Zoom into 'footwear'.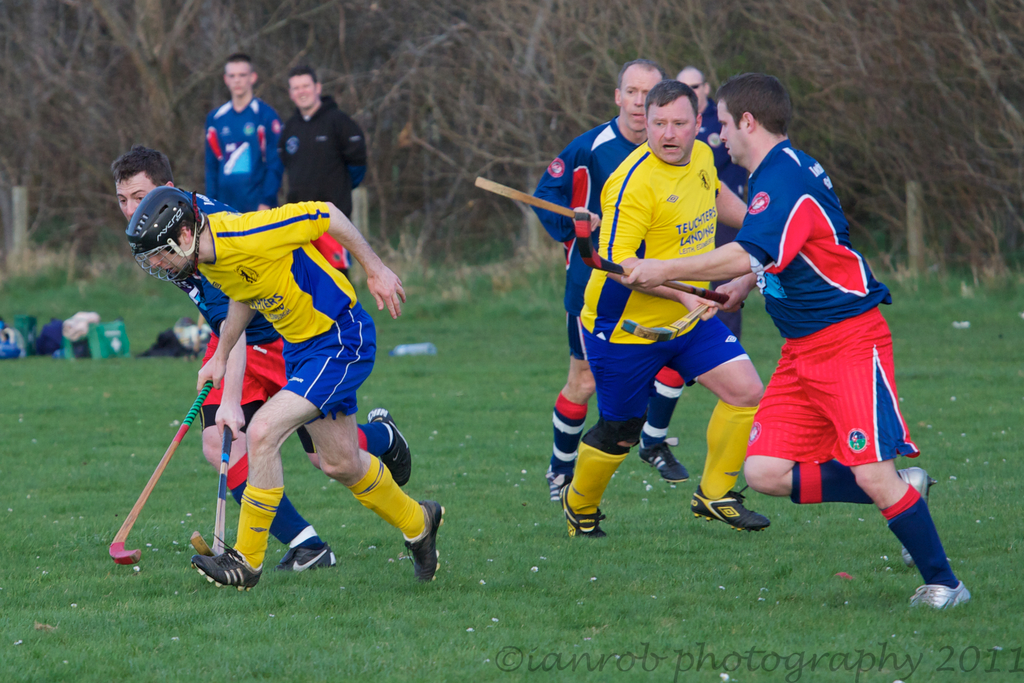
Zoom target: x1=384, y1=506, x2=441, y2=585.
